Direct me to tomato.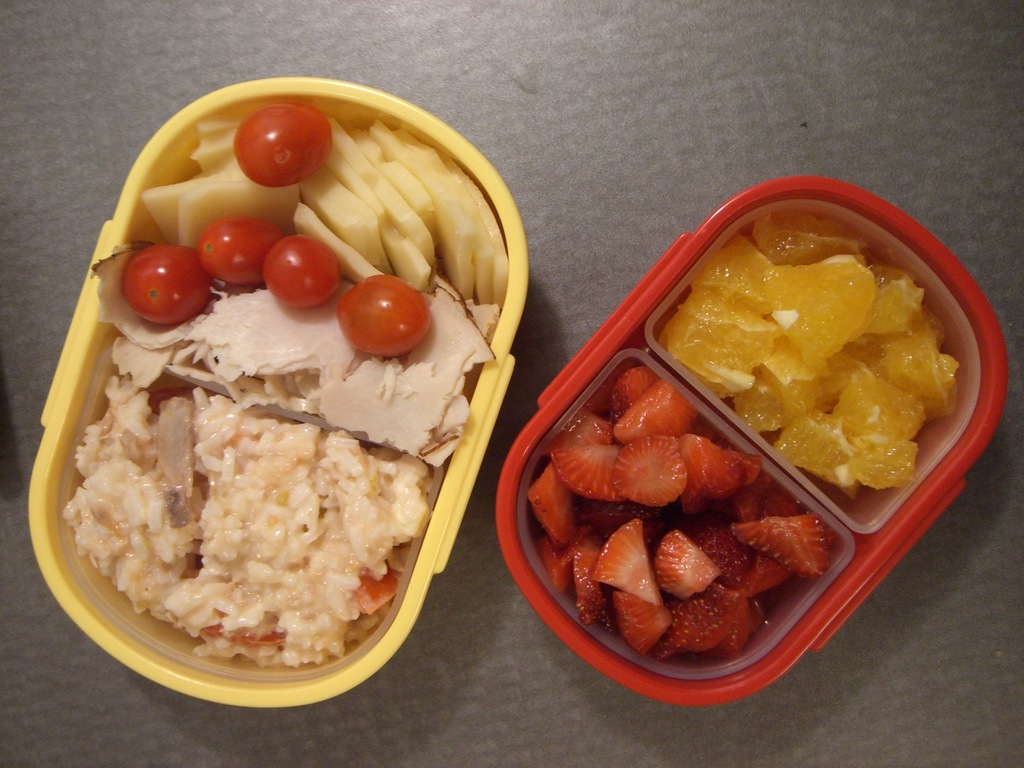
Direction: 198,220,278,285.
